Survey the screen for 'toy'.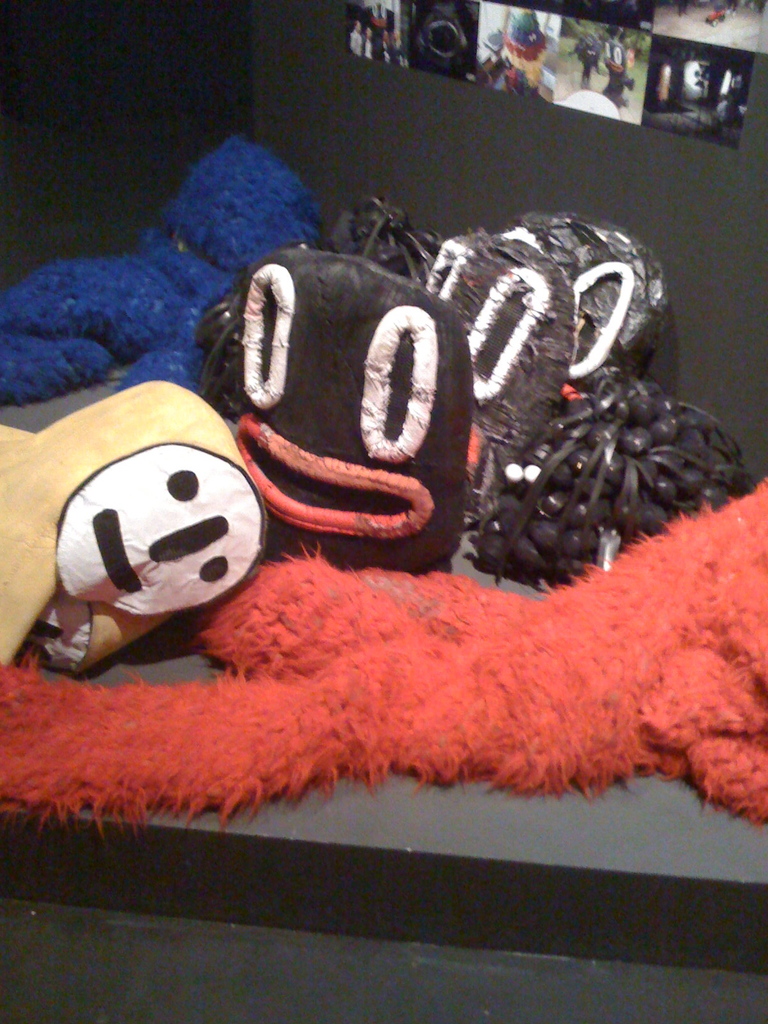
Survey found: (left=0, top=386, right=306, bottom=689).
